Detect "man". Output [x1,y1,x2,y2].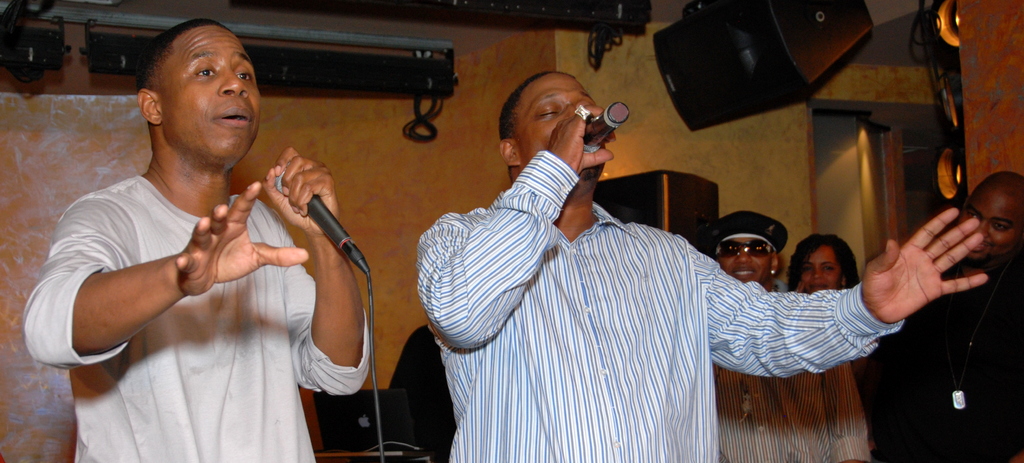
[909,169,1023,462].
